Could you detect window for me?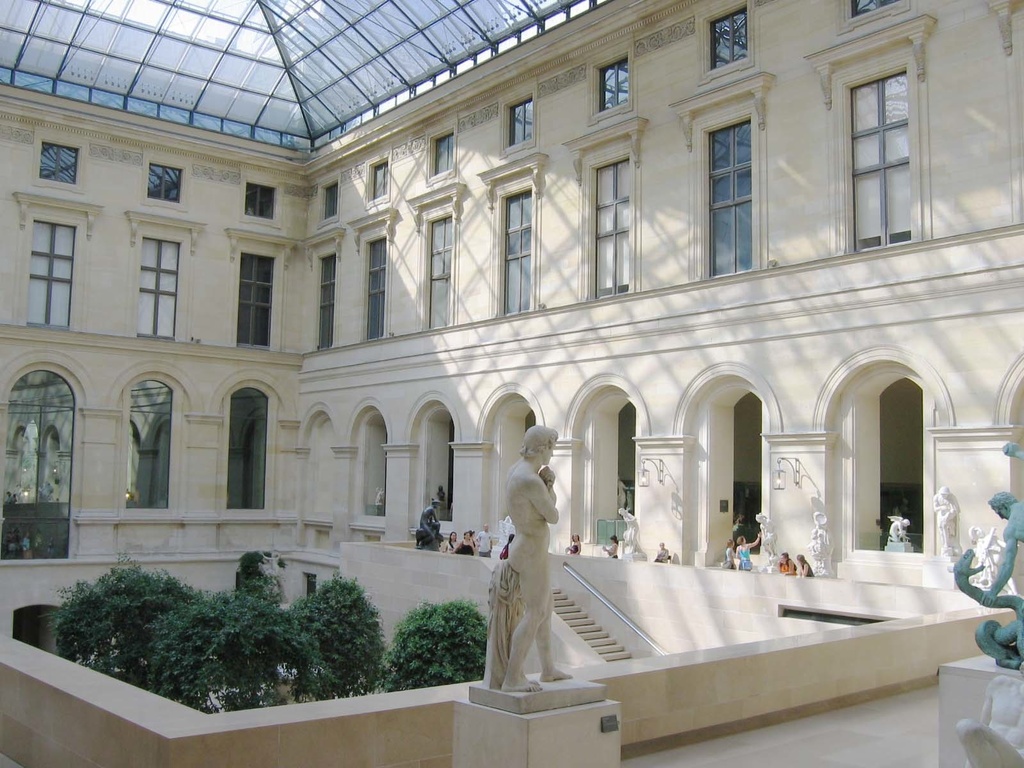
Detection result: {"x1": 594, "y1": 159, "x2": 628, "y2": 298}.
